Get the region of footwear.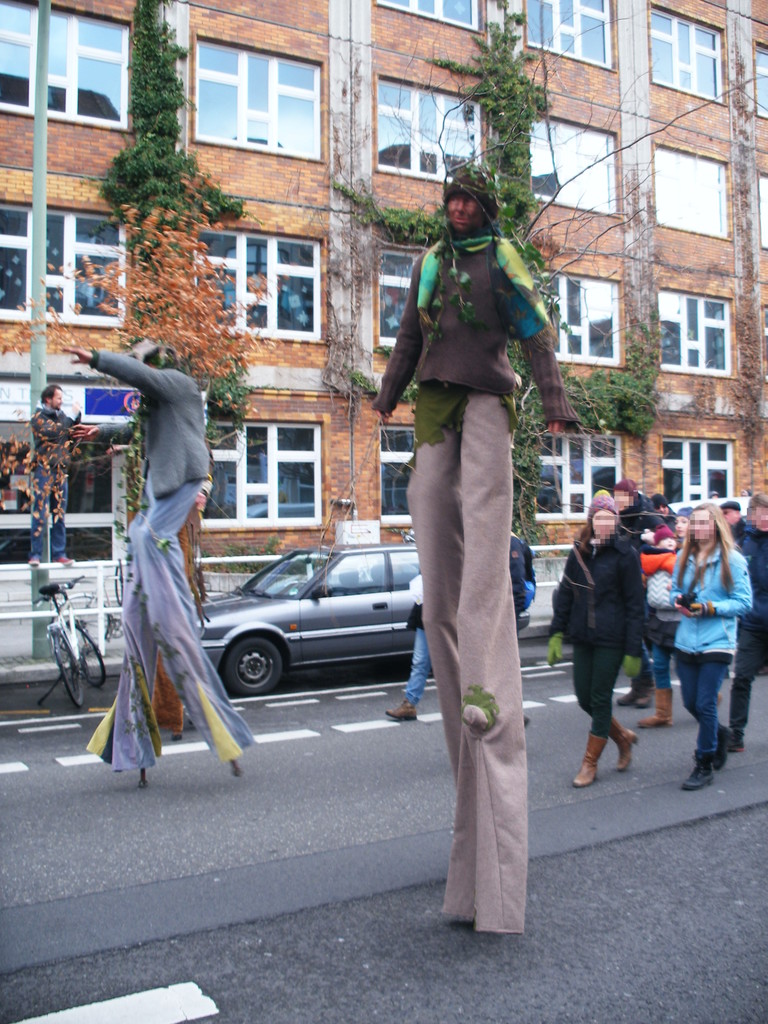
select_region(710, 725, 731, 771).
